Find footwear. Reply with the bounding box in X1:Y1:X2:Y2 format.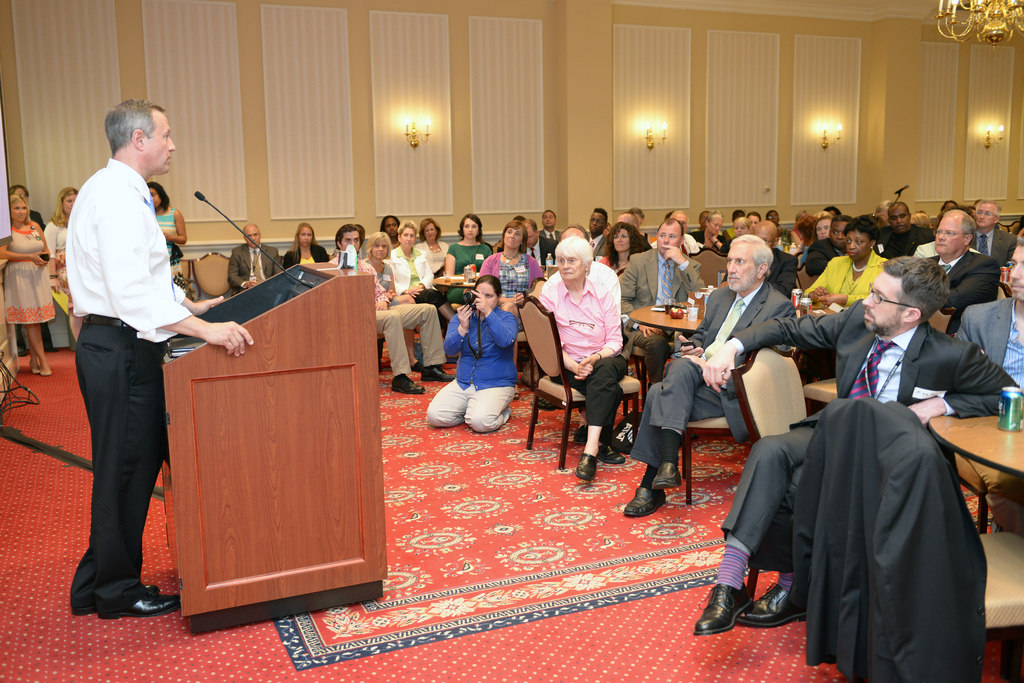
600:446:623:467.
